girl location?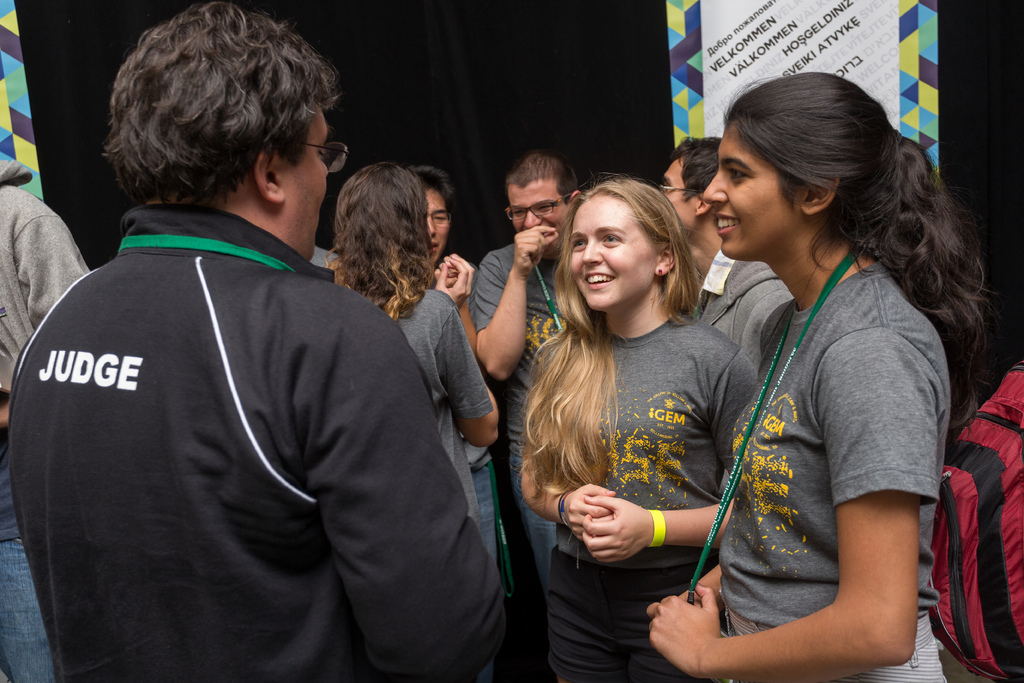
[645, 69, 1002, 682]
